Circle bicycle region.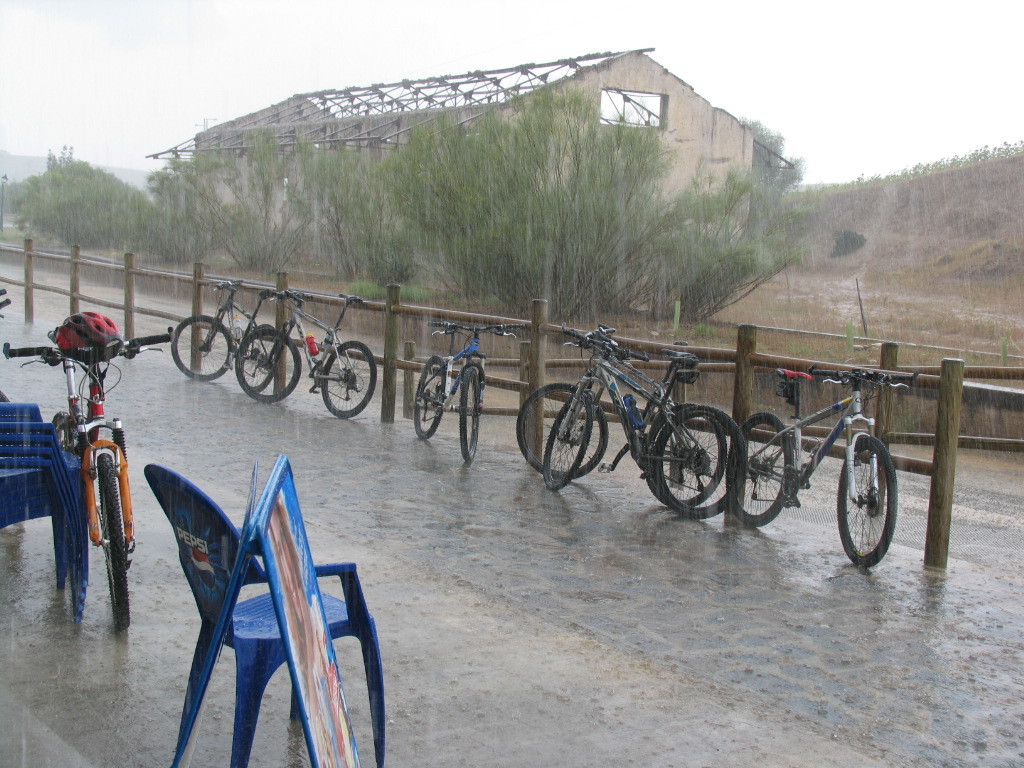
Region: l=0, t=307, r=171, b=640.
